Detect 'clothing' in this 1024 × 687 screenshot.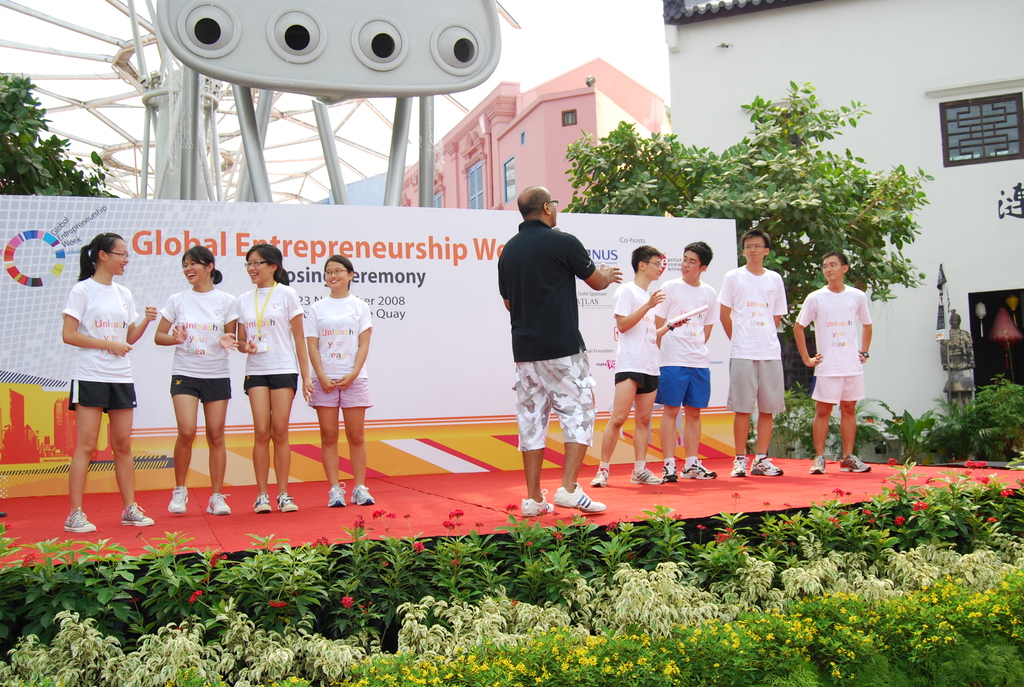
Detection: box(306, 290, 365, 407).
